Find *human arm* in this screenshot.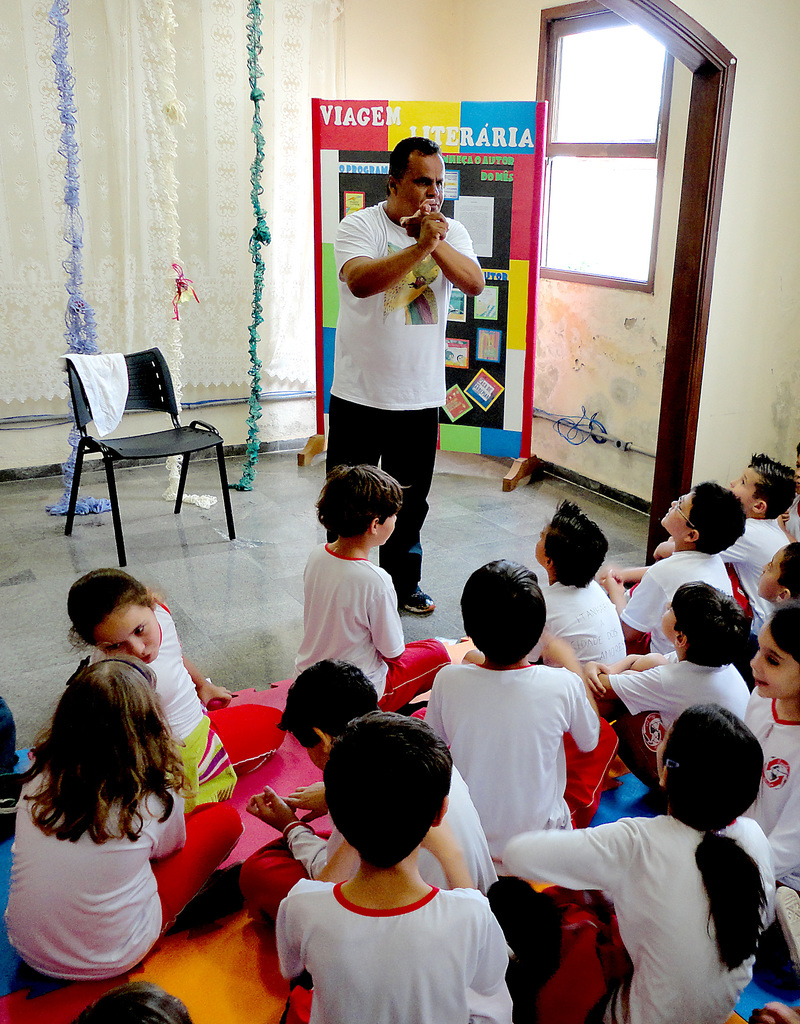
The bounding box for *human arm* is 336:214:458:296.
